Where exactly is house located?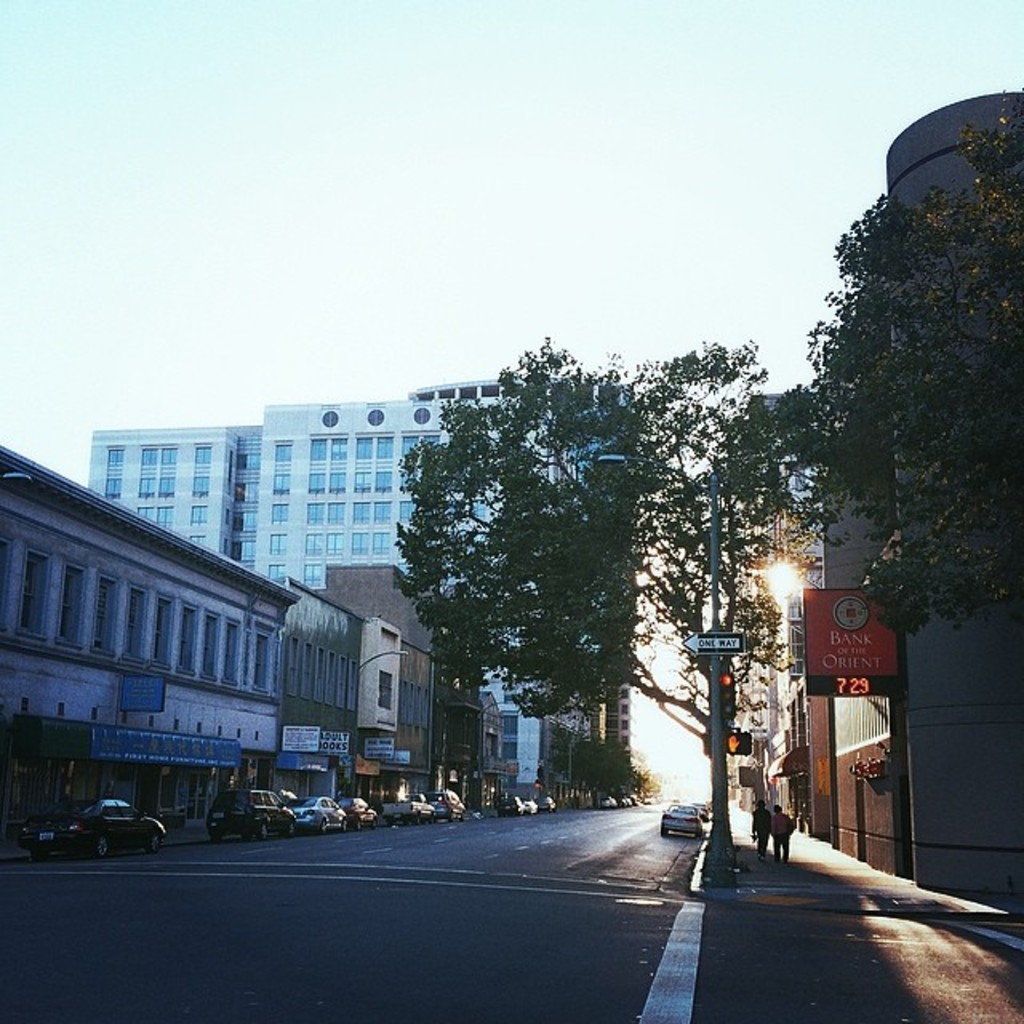
Its bounding box is 0 446 304 827.
